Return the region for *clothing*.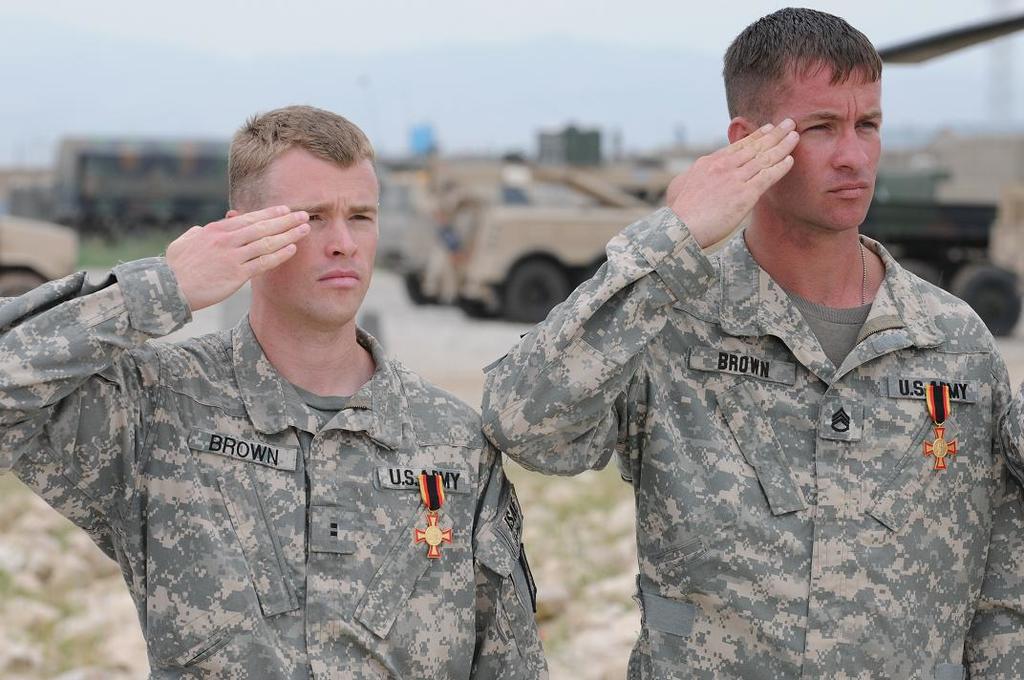
478:204:1023:679.
